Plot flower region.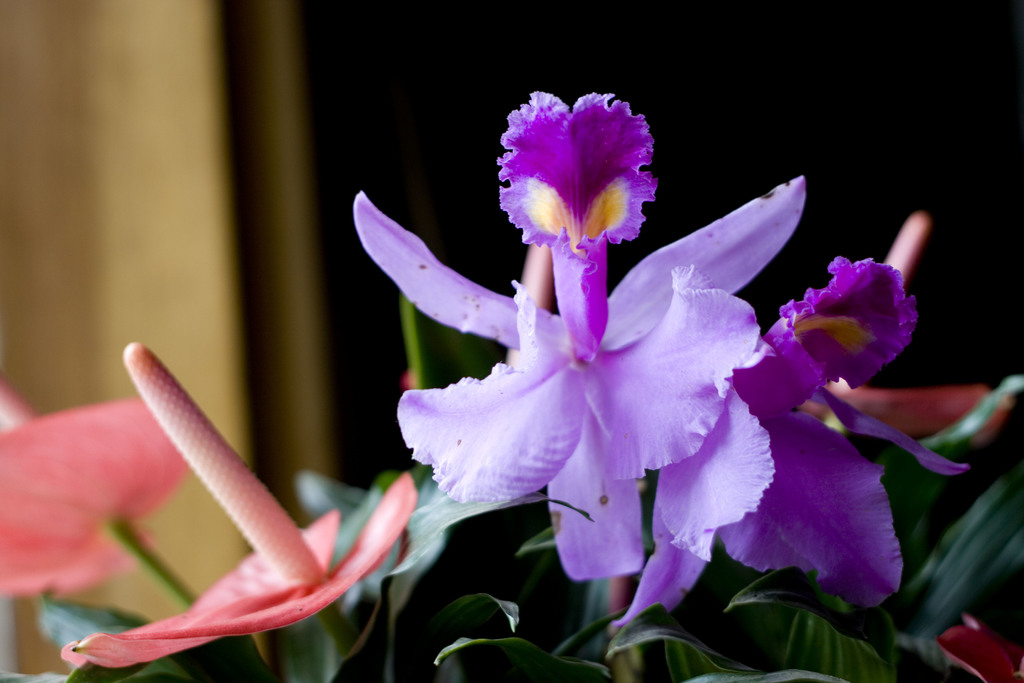
Plotted at [61, 344, 418, 667].
